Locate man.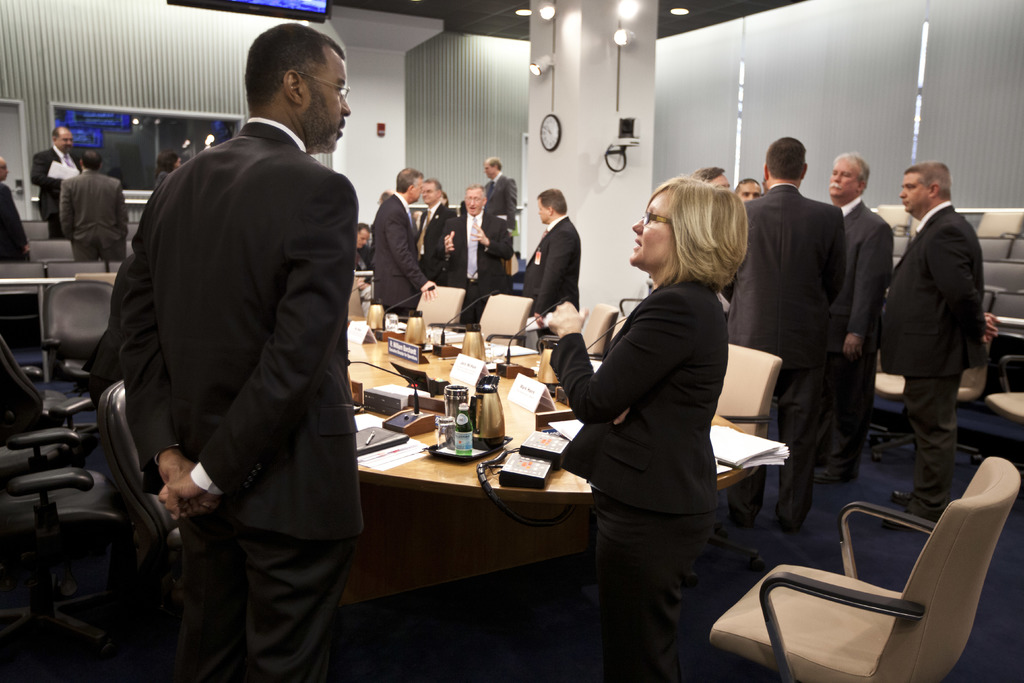
Bounding box: (left=732, top=181, right=762, bottom=201).
